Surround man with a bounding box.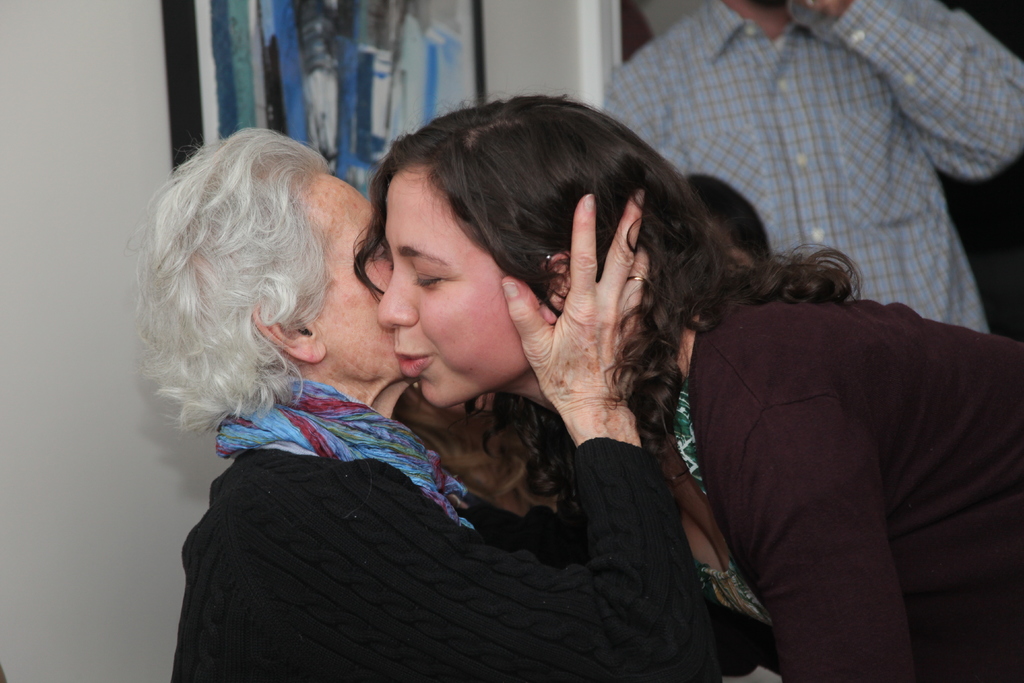
603:4:1017:329.
